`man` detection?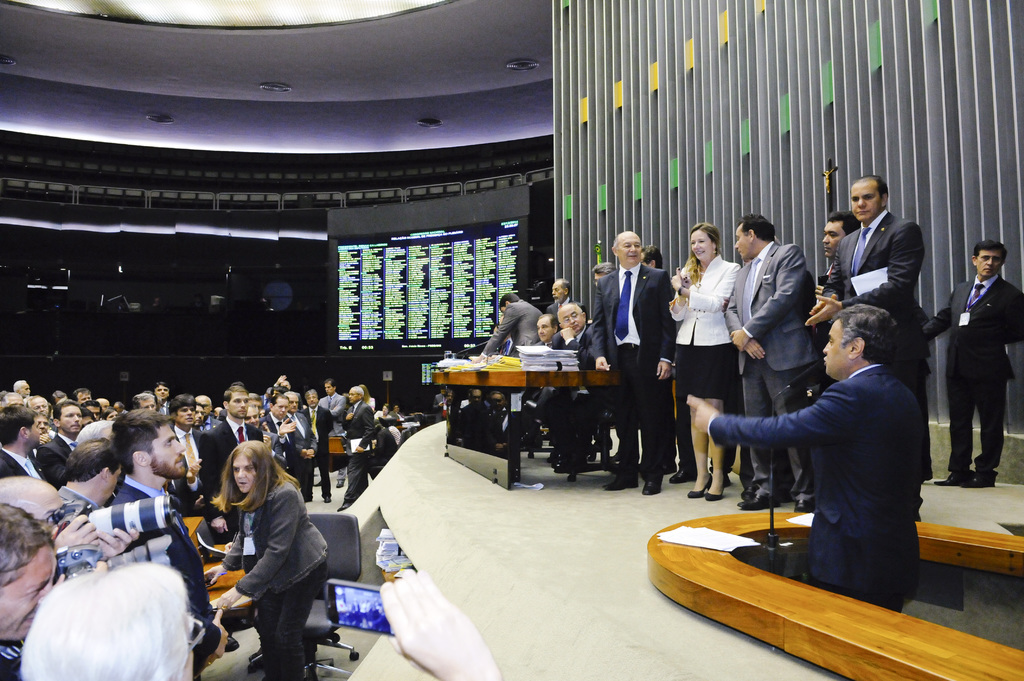
35,399,82,485
